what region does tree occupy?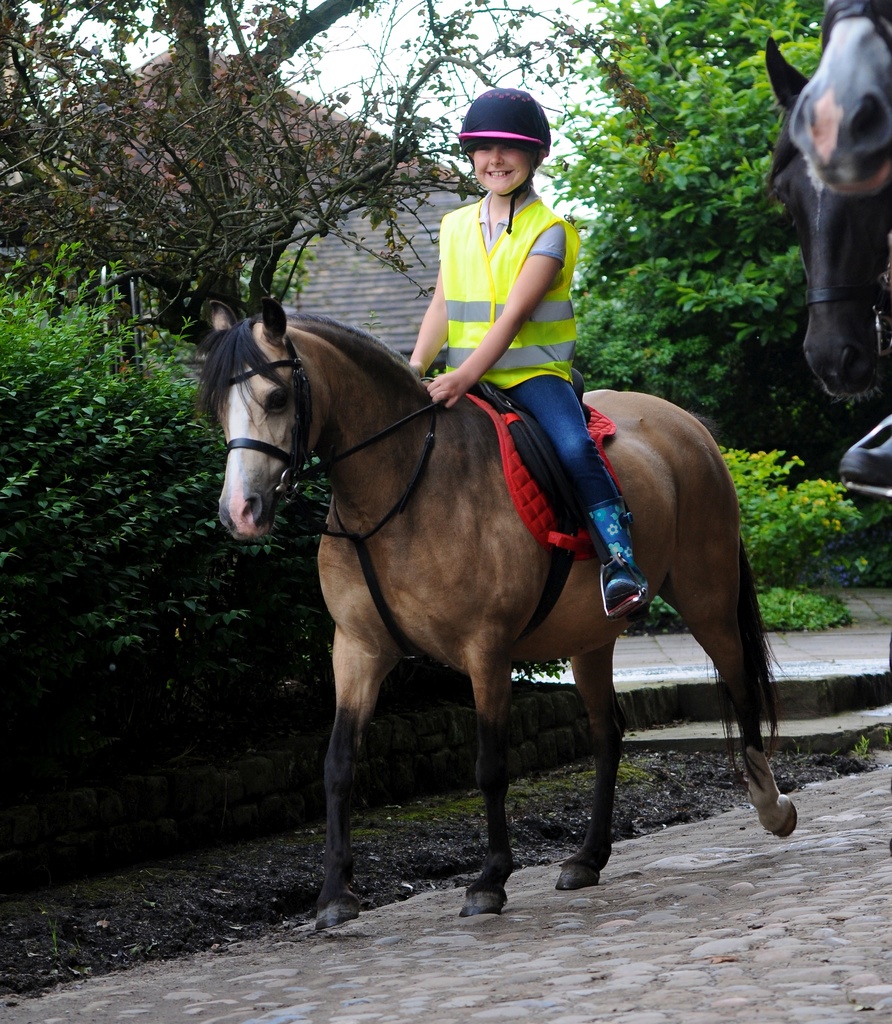
{"left": 0, "top": 235, "right": 330, "bottom": 660}.
